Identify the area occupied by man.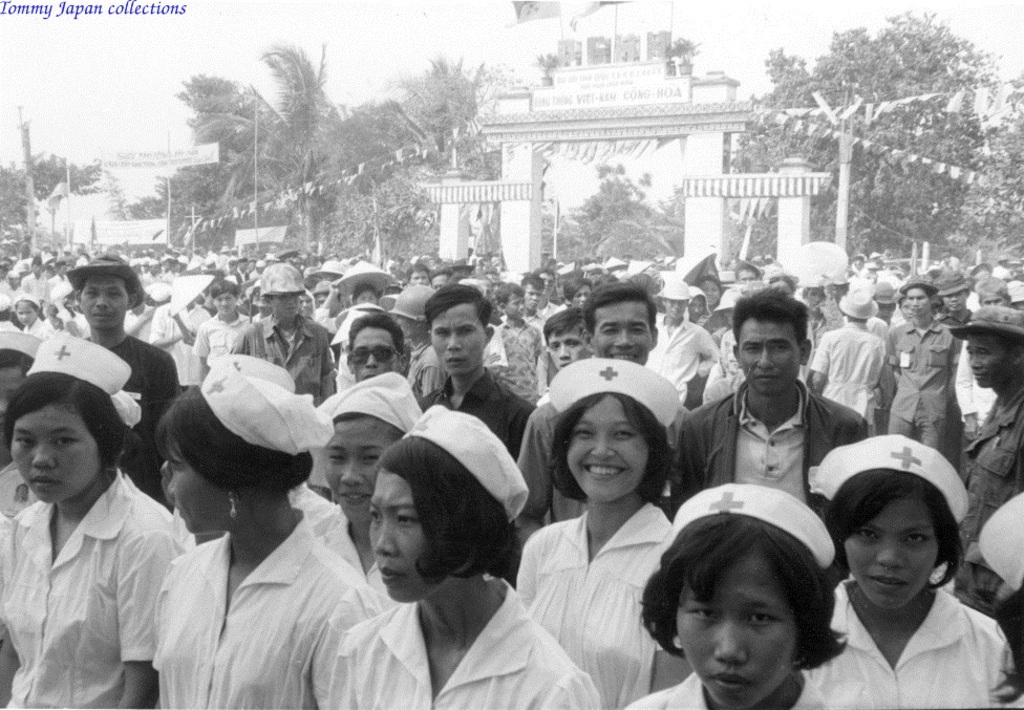
Area: 649/279/734/404.
